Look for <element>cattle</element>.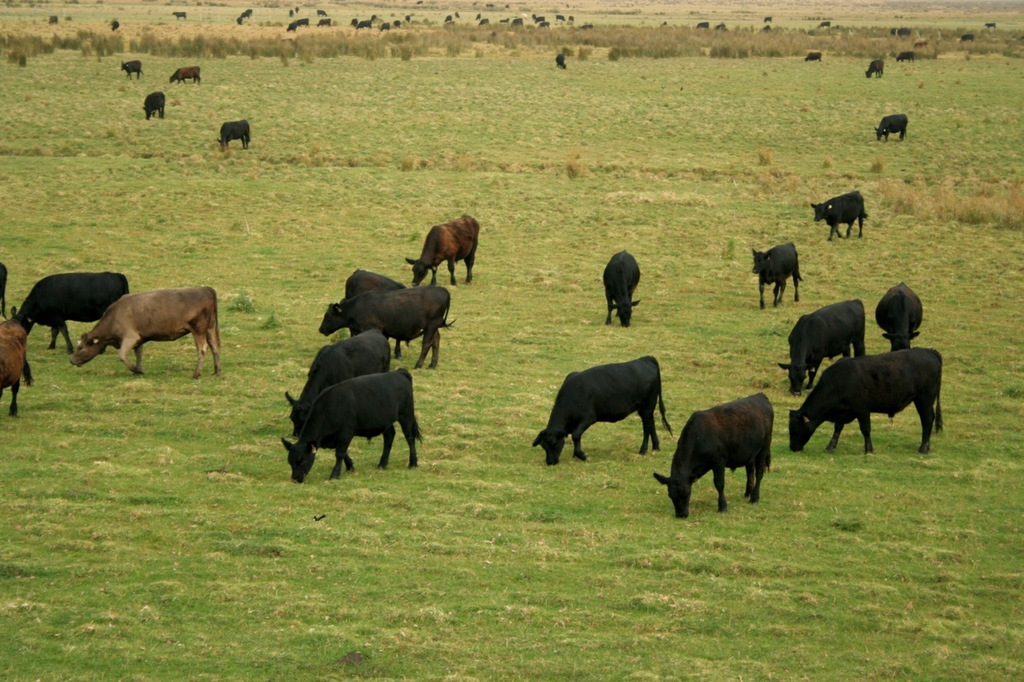
Found: 879,113,908,141.
